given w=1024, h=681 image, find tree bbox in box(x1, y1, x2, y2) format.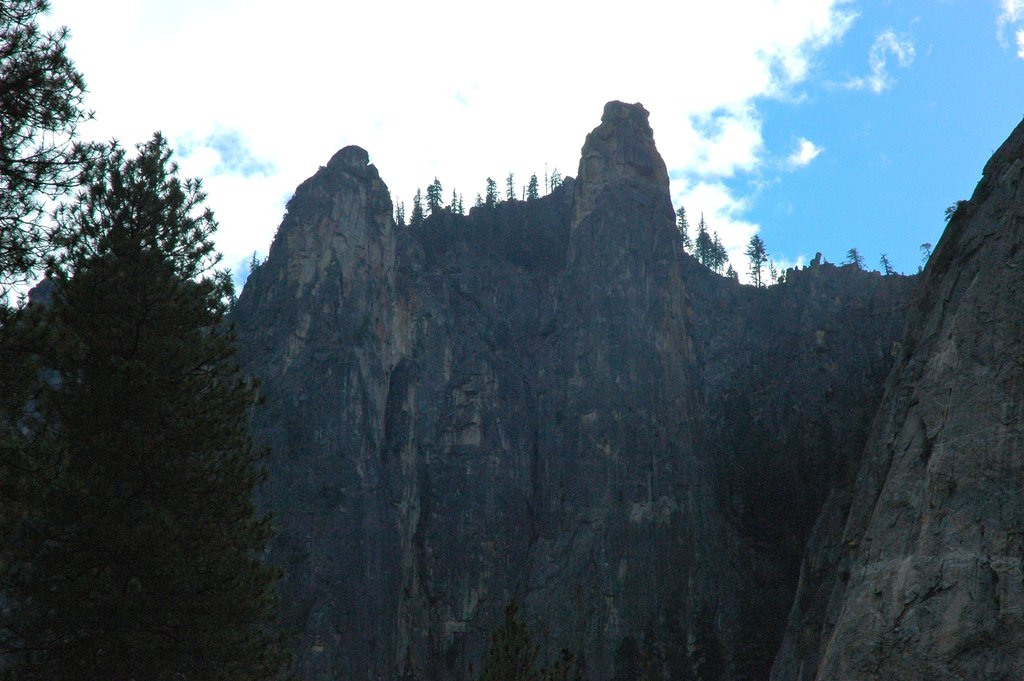
box(679, 205, 691, 252).
